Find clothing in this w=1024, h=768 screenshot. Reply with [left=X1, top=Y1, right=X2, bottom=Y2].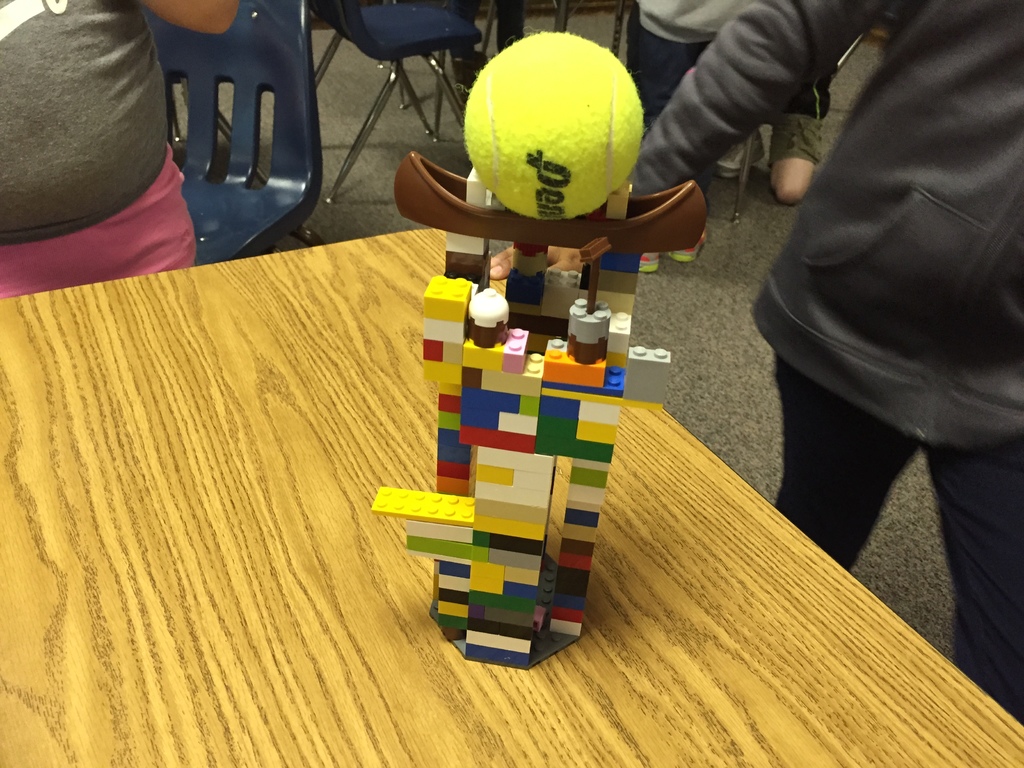
[left=0, top=0, right=201, bottom=304].
